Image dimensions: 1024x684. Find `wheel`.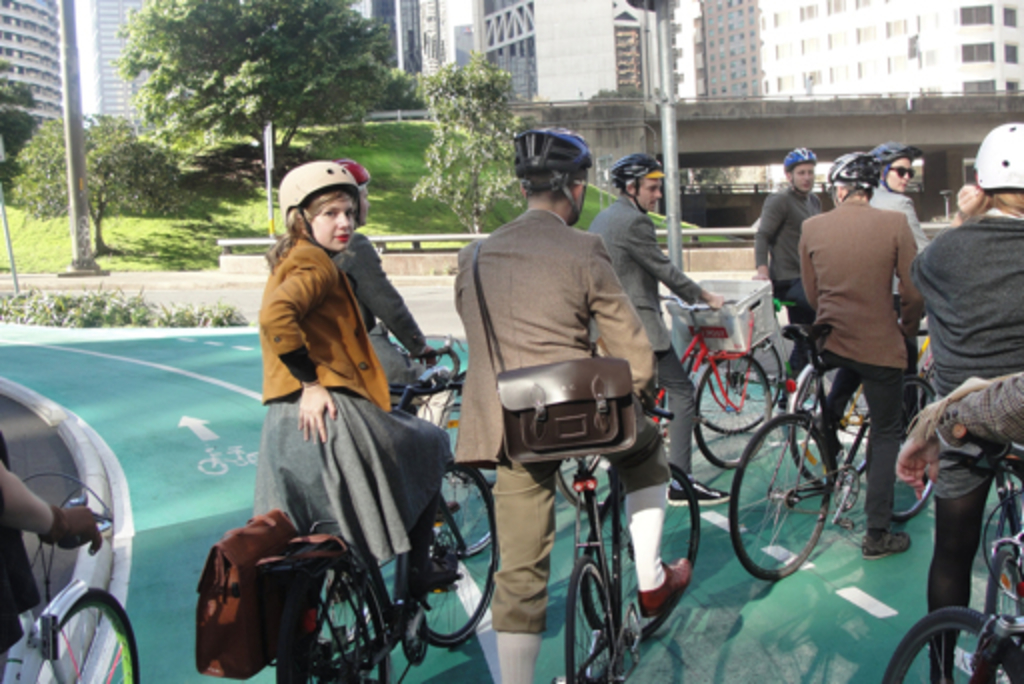
<box>696,336,788,432</box>.
